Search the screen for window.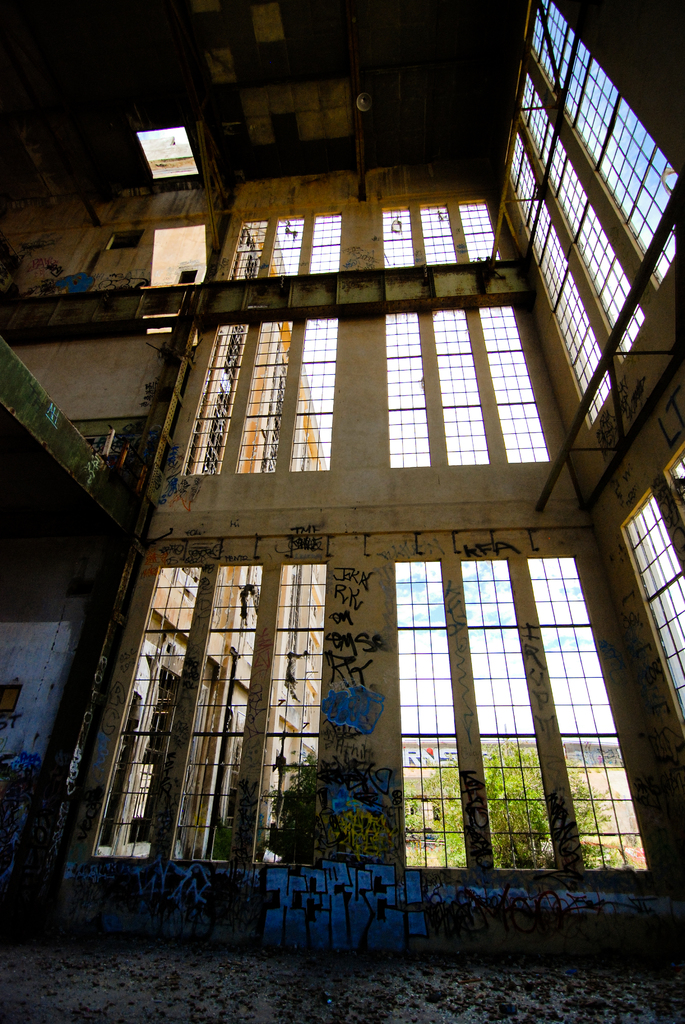
Found at [306,211,348,275].
